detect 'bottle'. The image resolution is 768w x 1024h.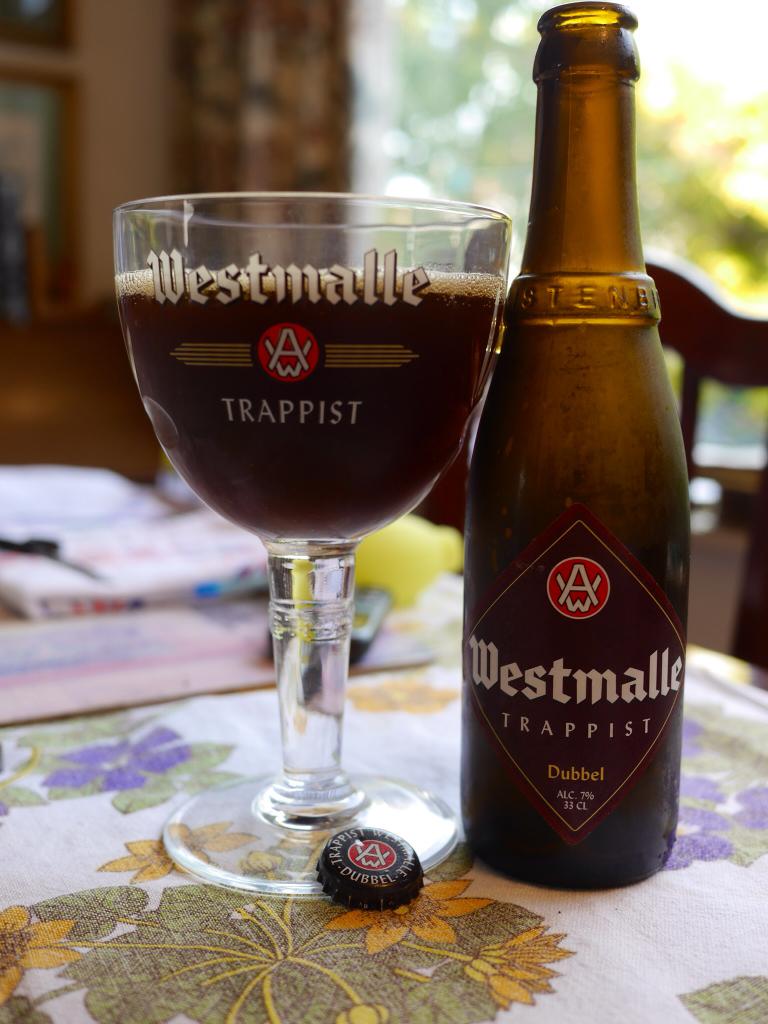
{"x1": 467, "y1": 26, "x2": 700, "y2": 892}.
